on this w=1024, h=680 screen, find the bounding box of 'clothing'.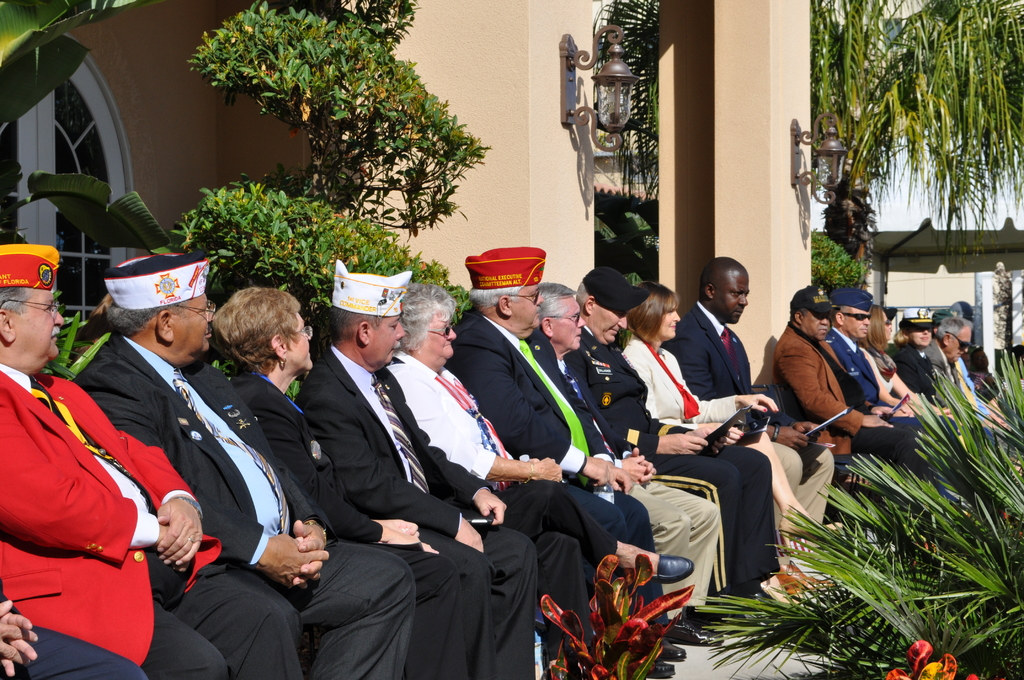
Bounding box: locate(80, 332, 414, 679).
